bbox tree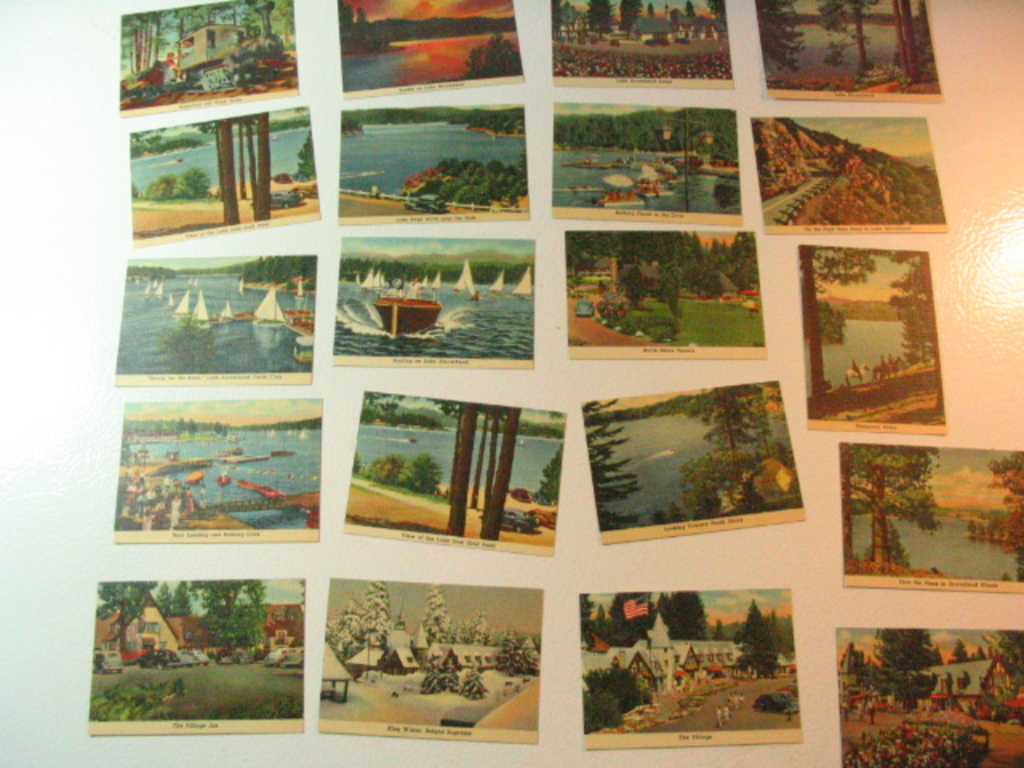
<bbox>586, 0, 610, 45</bbox>
